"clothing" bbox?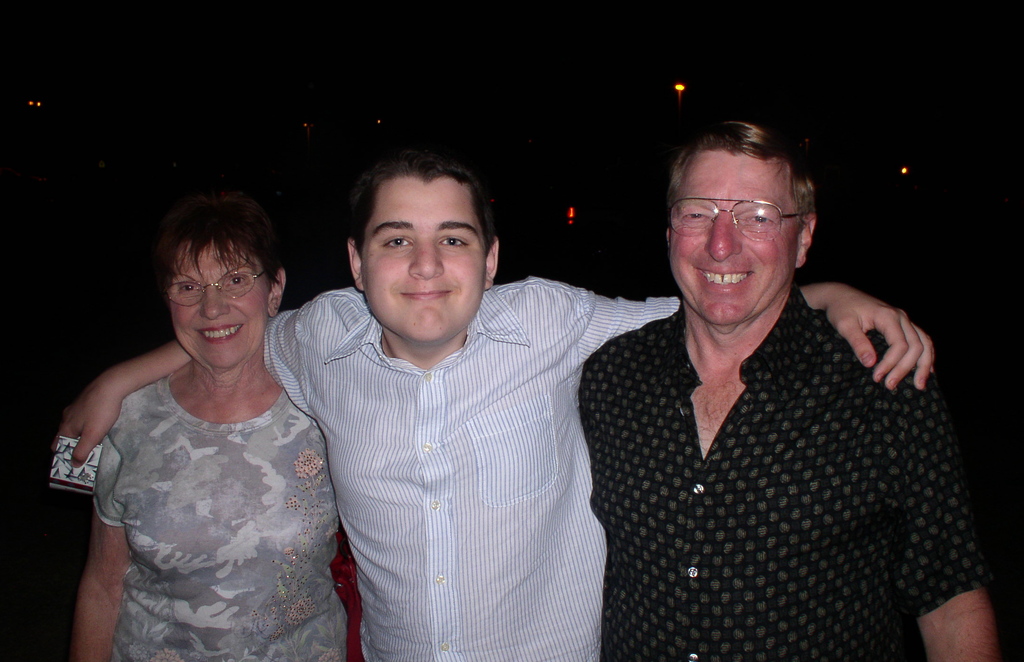
region(97, 373, 348, 661)
